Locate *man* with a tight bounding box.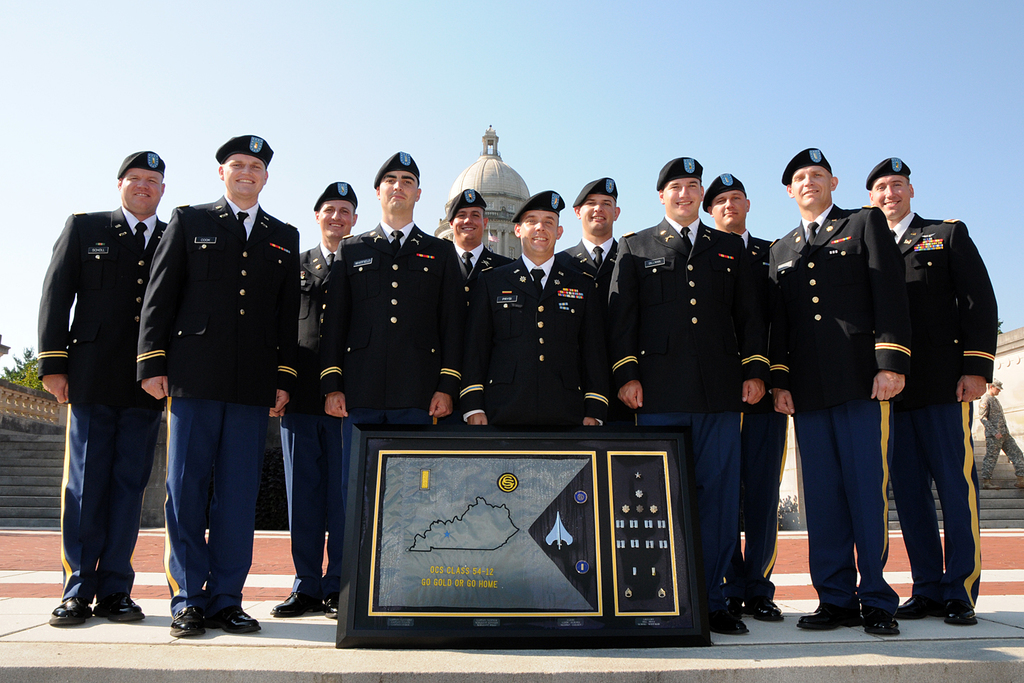
(440,185,513,292).
